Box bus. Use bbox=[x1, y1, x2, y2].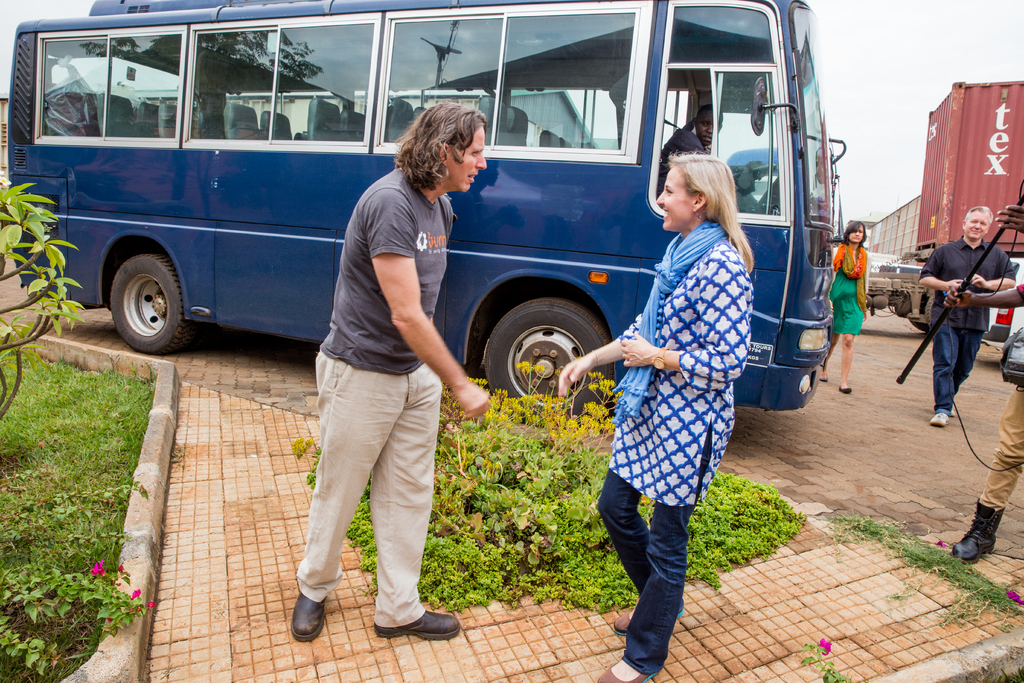
bbox=[8, 0, 850, 424].
